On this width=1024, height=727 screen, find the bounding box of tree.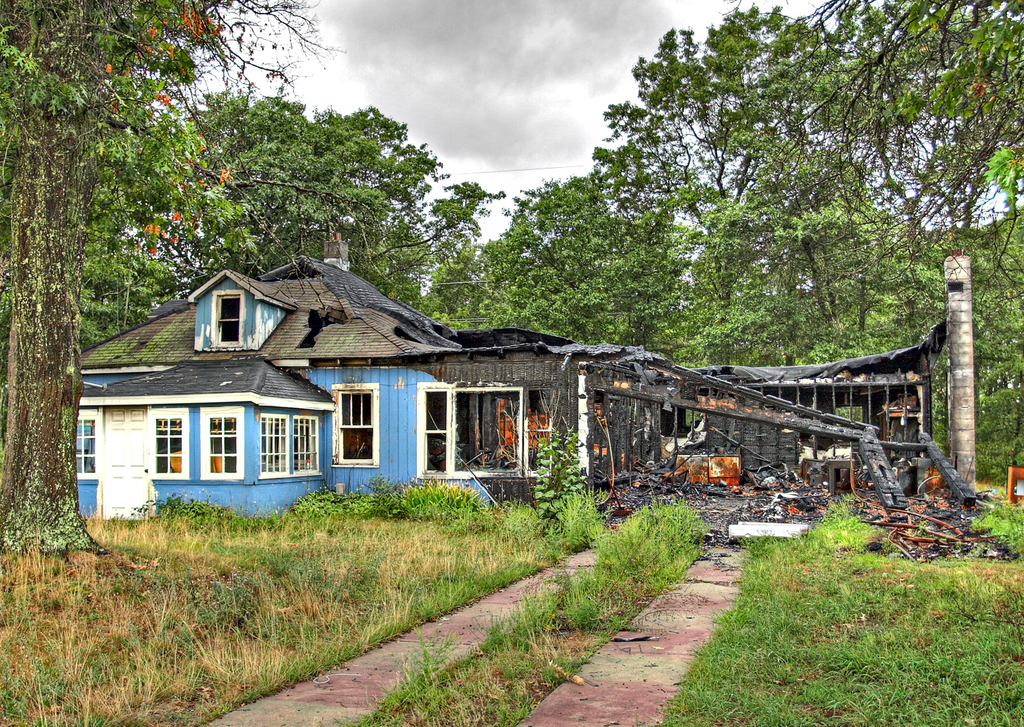
Bounding box: crop(578, 0, 1023, 497).
